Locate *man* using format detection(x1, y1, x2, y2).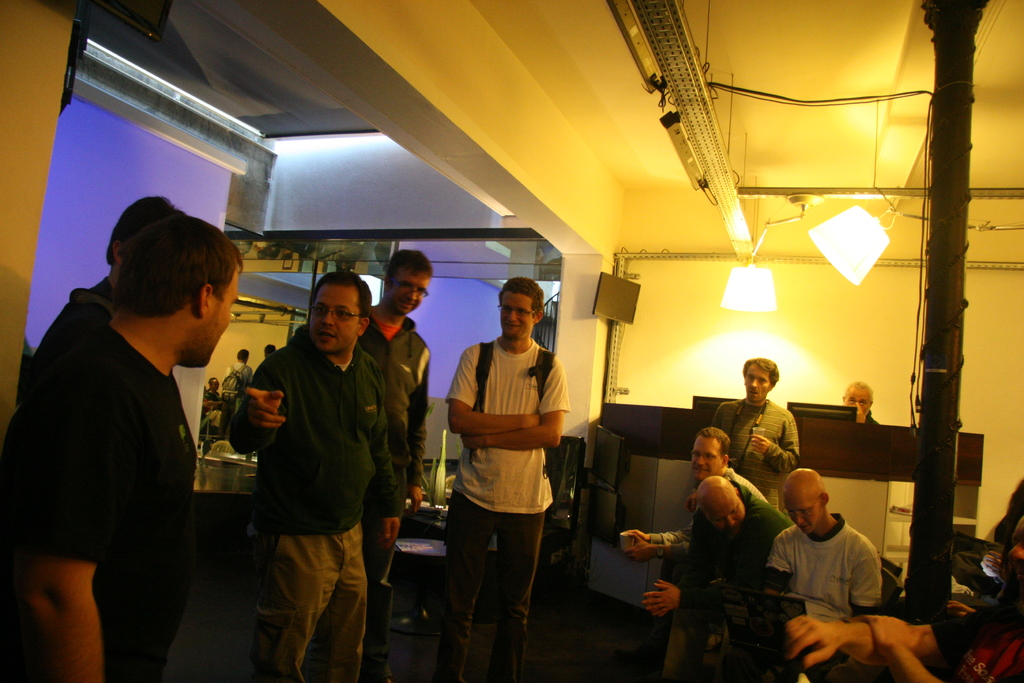
detection(442, 268, 571, 682).
